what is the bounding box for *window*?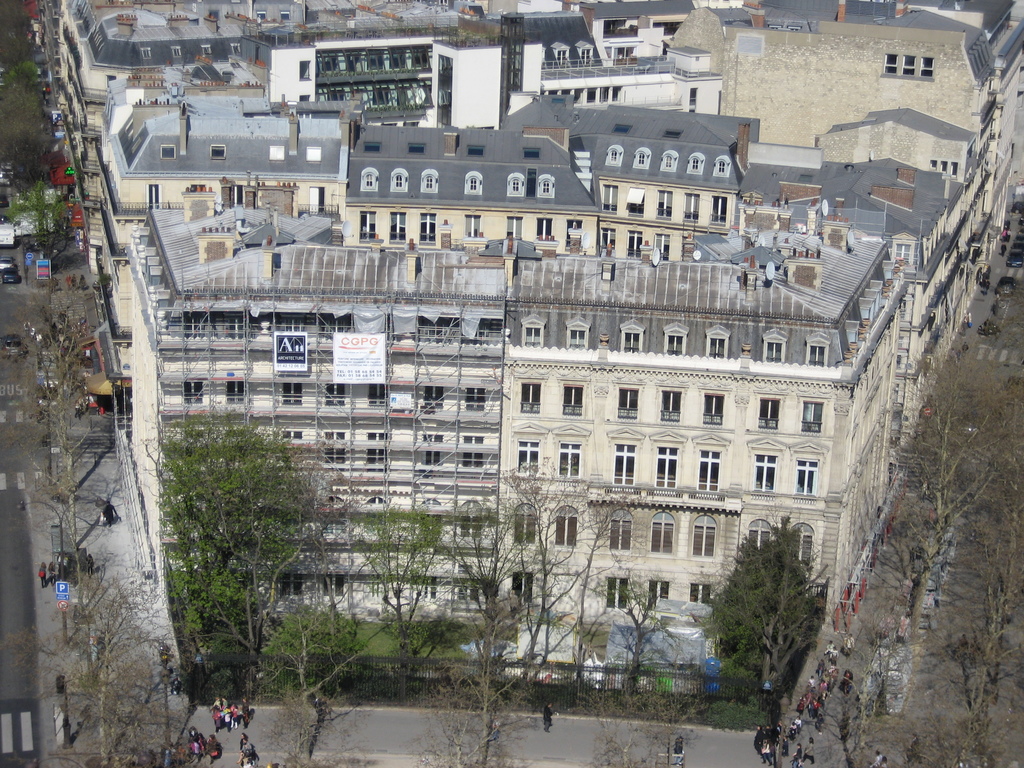
bbox=(521, 379, 544, 410).
